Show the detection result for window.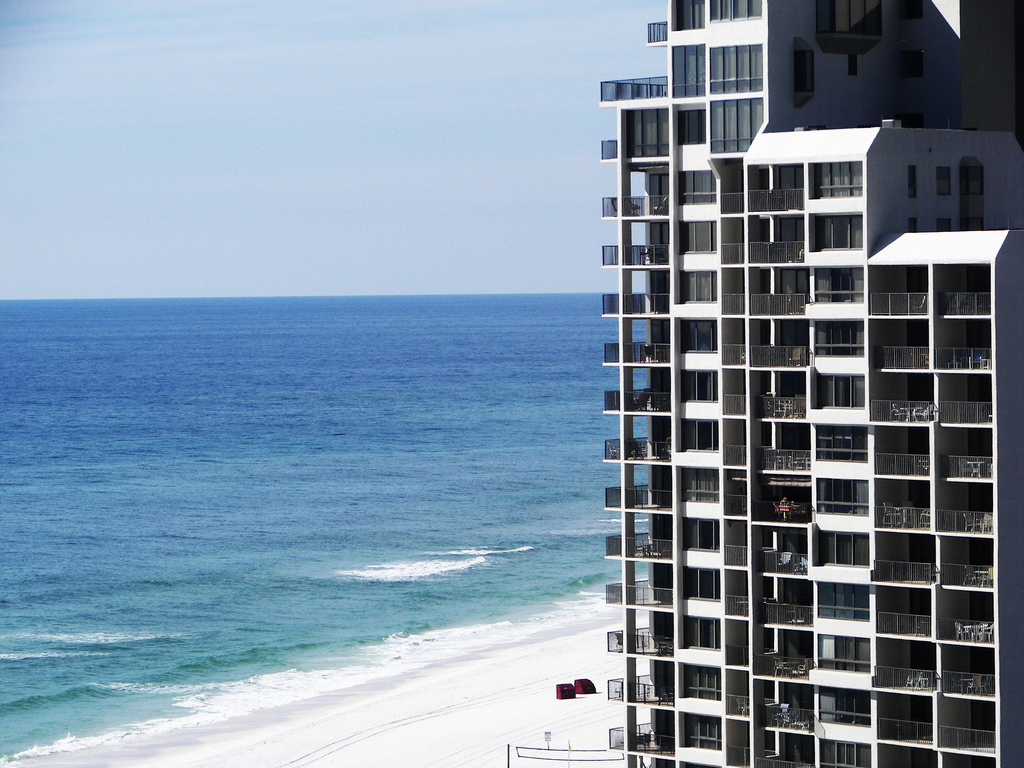
select_region(685, 664, 728, 703).
